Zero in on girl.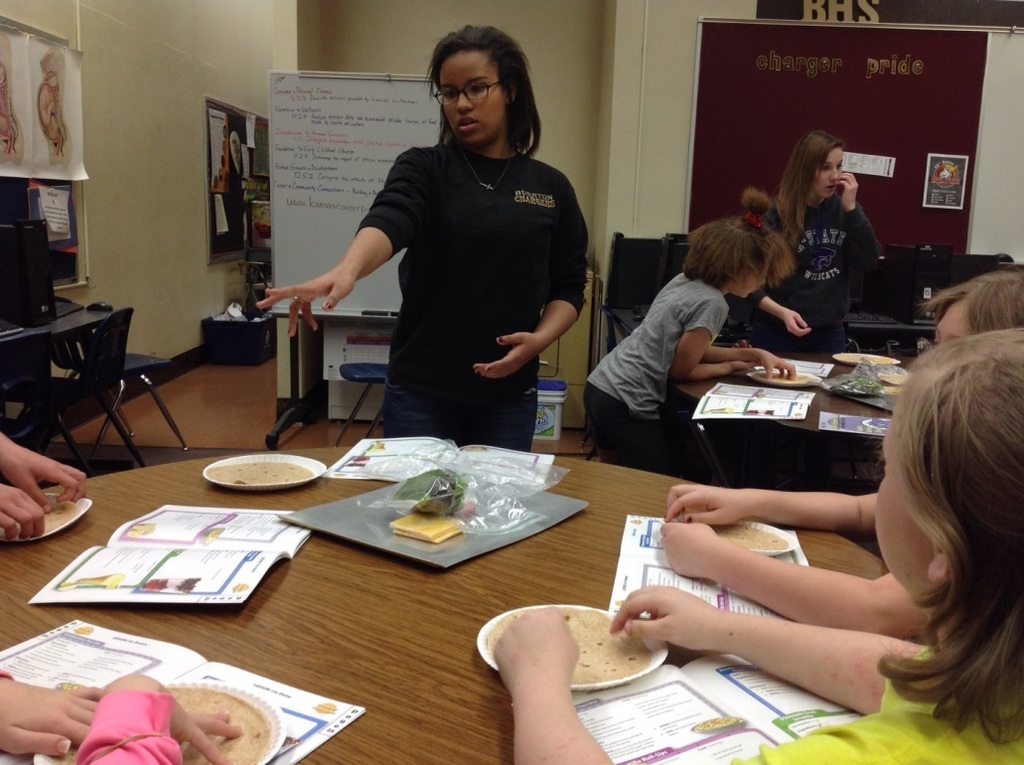
Zeroed in: {"x1": 583, "y1": 208, "x2": 798, "y2": 468}.
